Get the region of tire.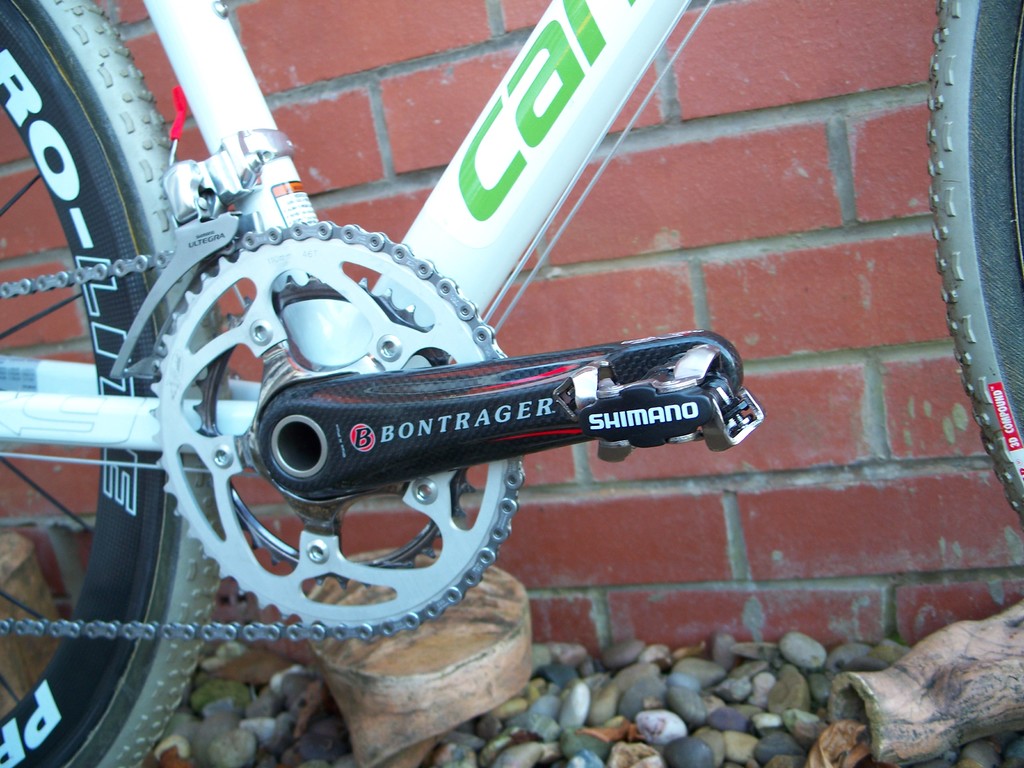
Rect(0, 0, 157, 767).
